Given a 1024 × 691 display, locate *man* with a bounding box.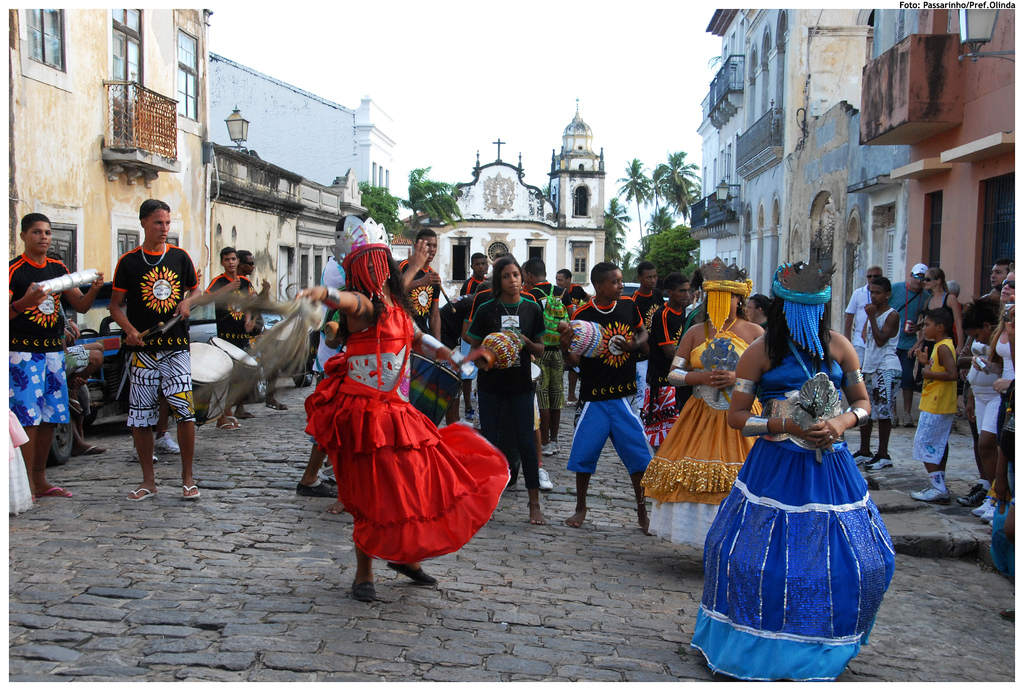
Located: [557,262,658,534].
